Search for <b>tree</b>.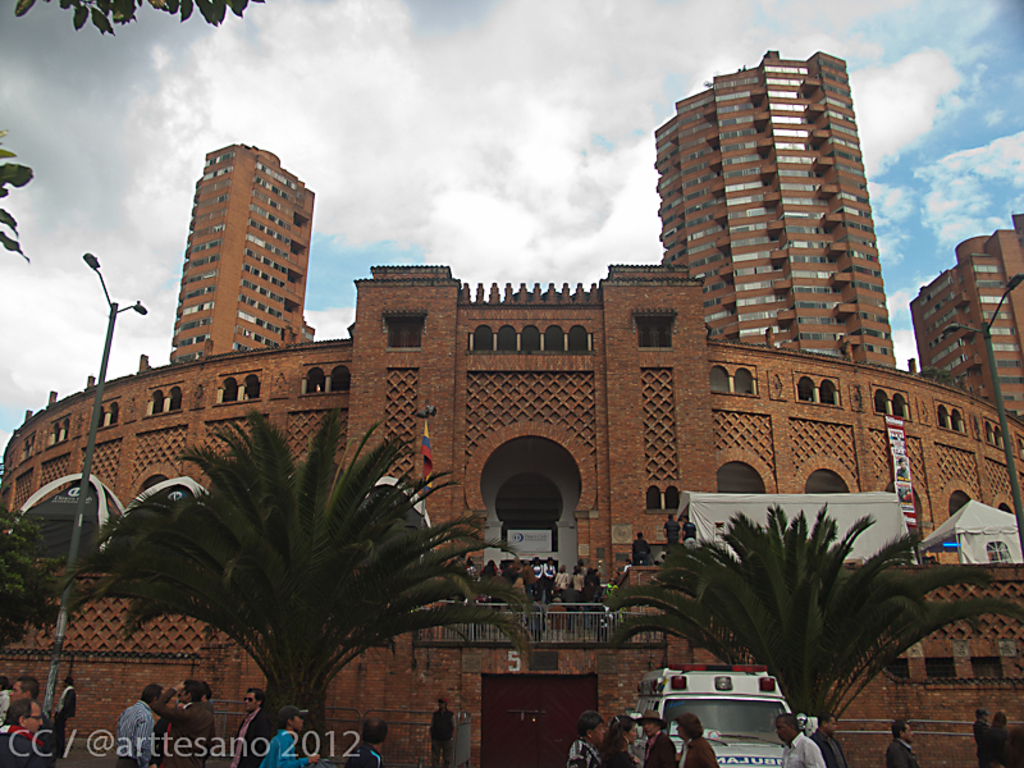
Found at (0, 128, 29, 268).
